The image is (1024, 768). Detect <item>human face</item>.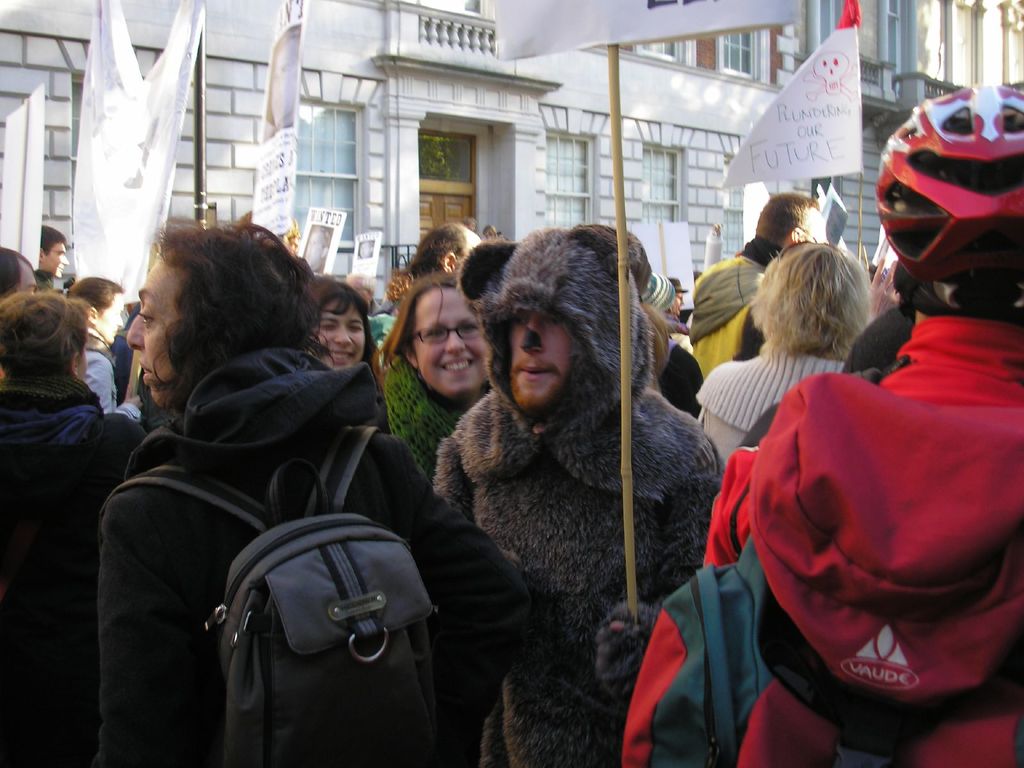
Detection: {"left": 42, "top": 241, "right": 70, "bottom": 278}.
